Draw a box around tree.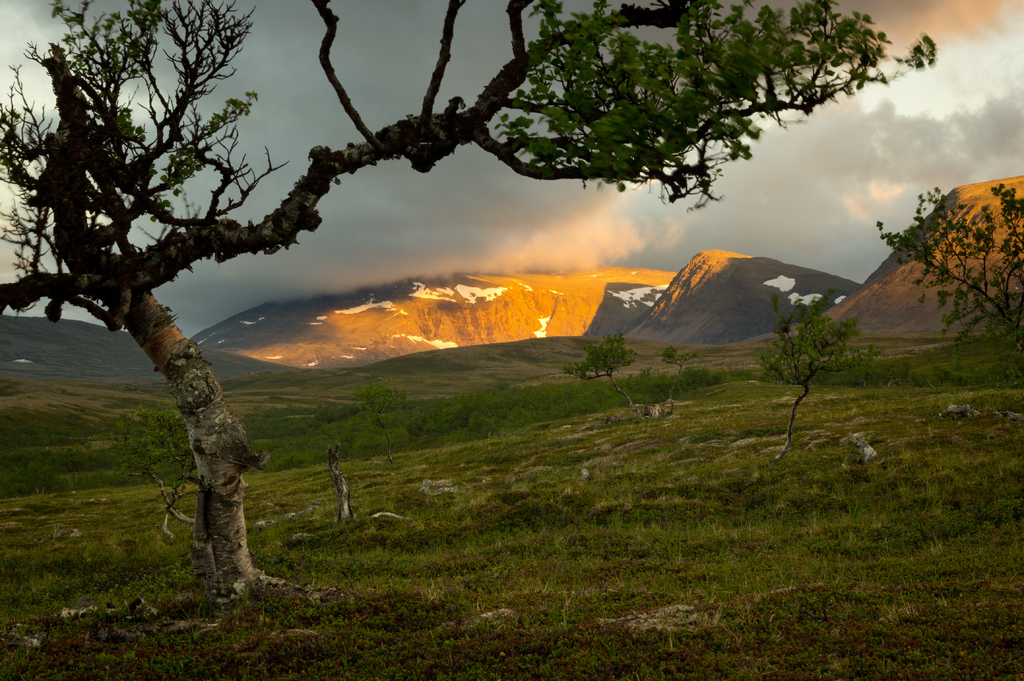
(x1=563, y1=342, x2=641, y2=416).
